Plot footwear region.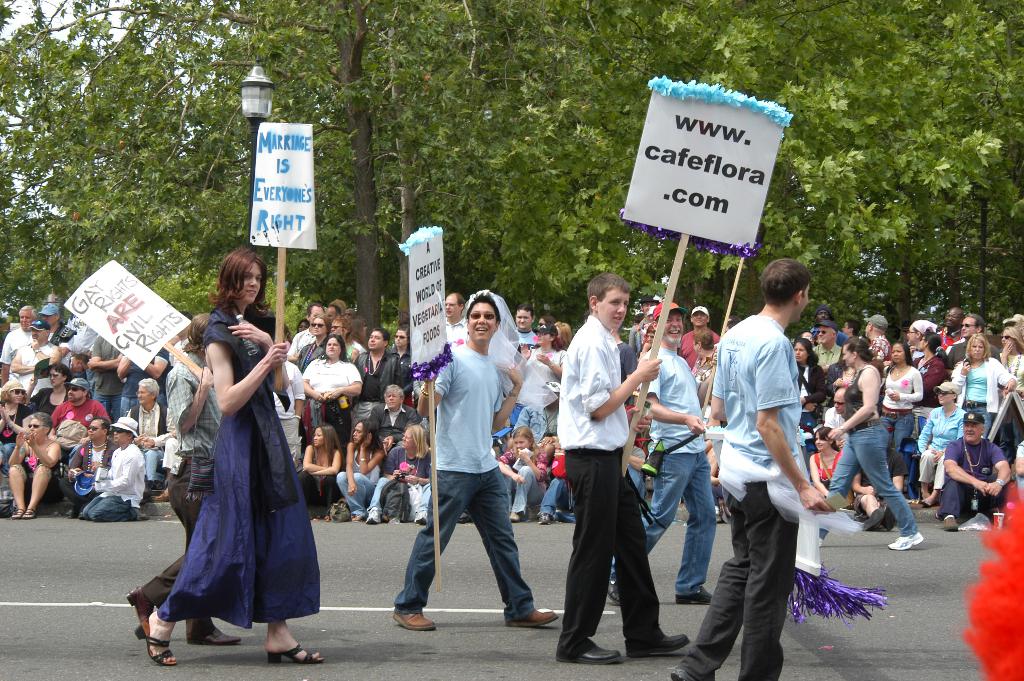
Plotted at [641, 623, 691, 658].
